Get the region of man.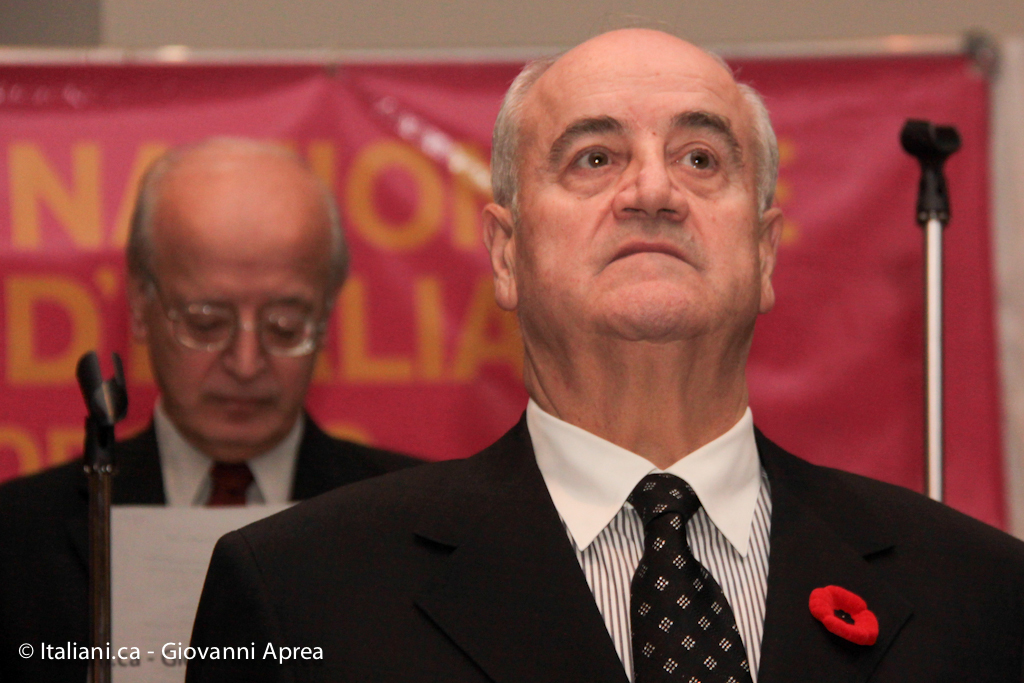
select_region(0, 137, 429, 682).
